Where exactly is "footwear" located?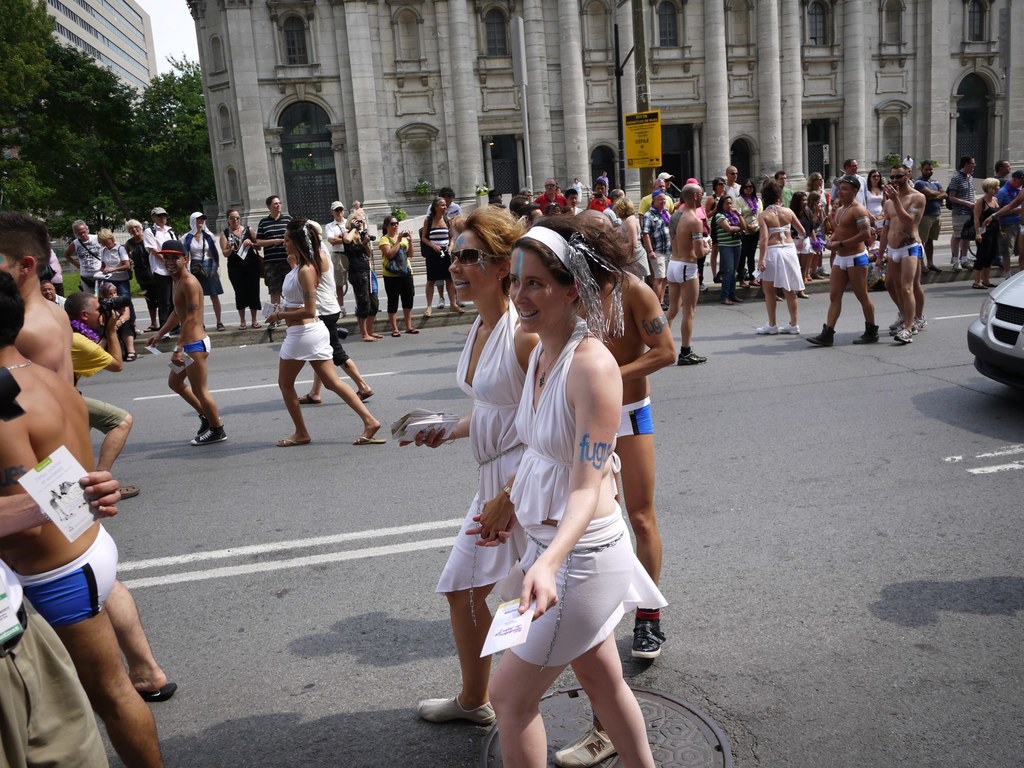
Its bounding box is bbox(552, 724, 620, 764).
